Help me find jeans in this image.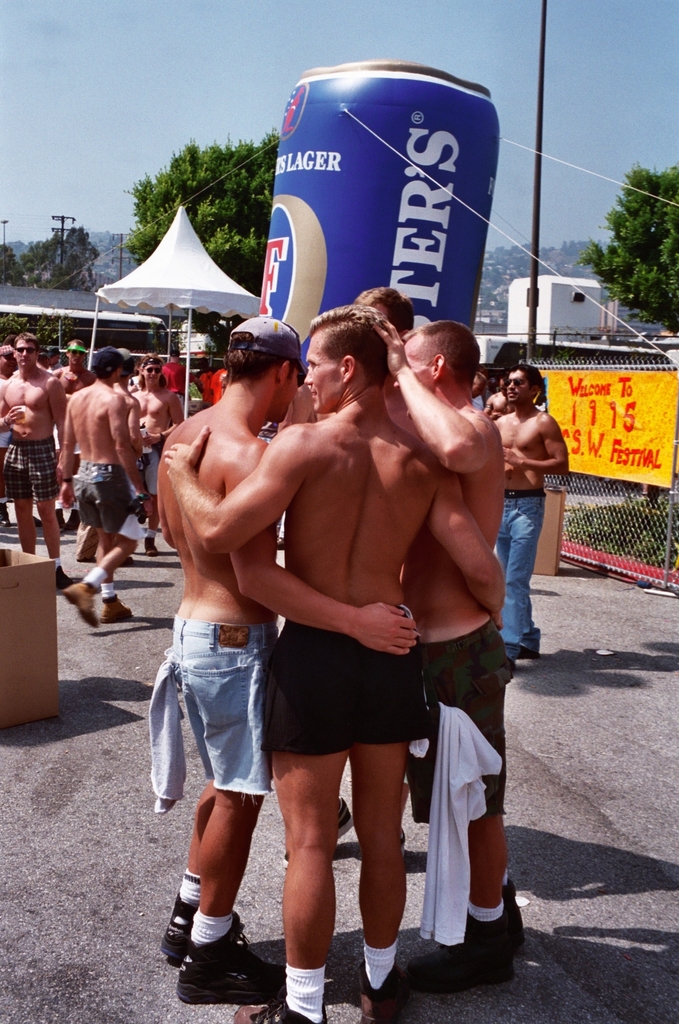
Found it: 157,635,282,840.
